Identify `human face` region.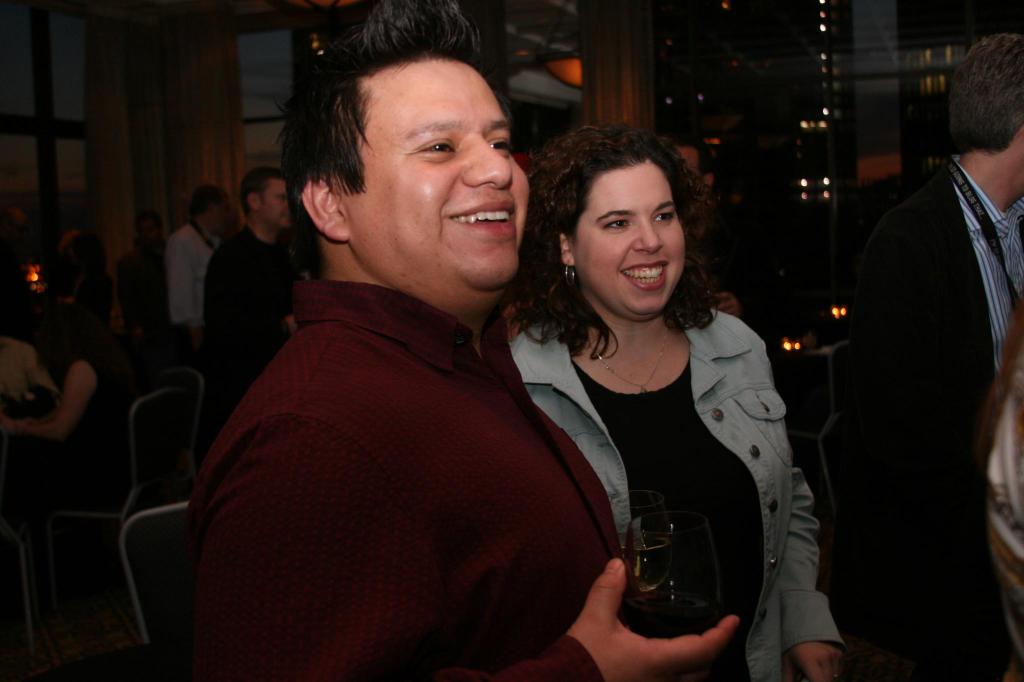
Region: (216, 200, 228, 230).
